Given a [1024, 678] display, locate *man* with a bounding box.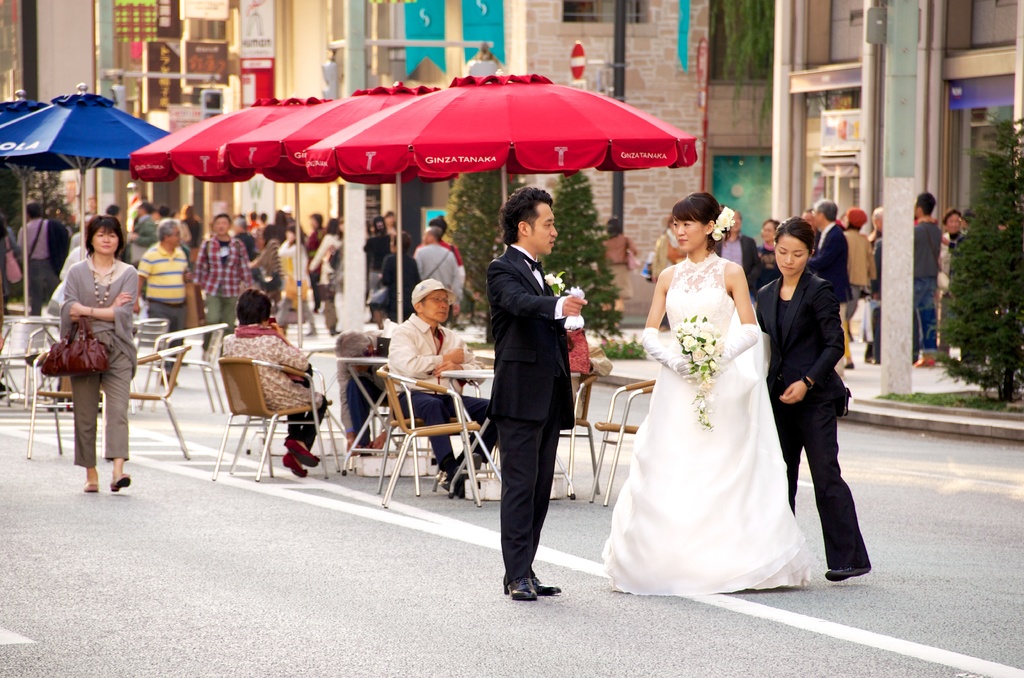
Located: 140/219/191/373.
